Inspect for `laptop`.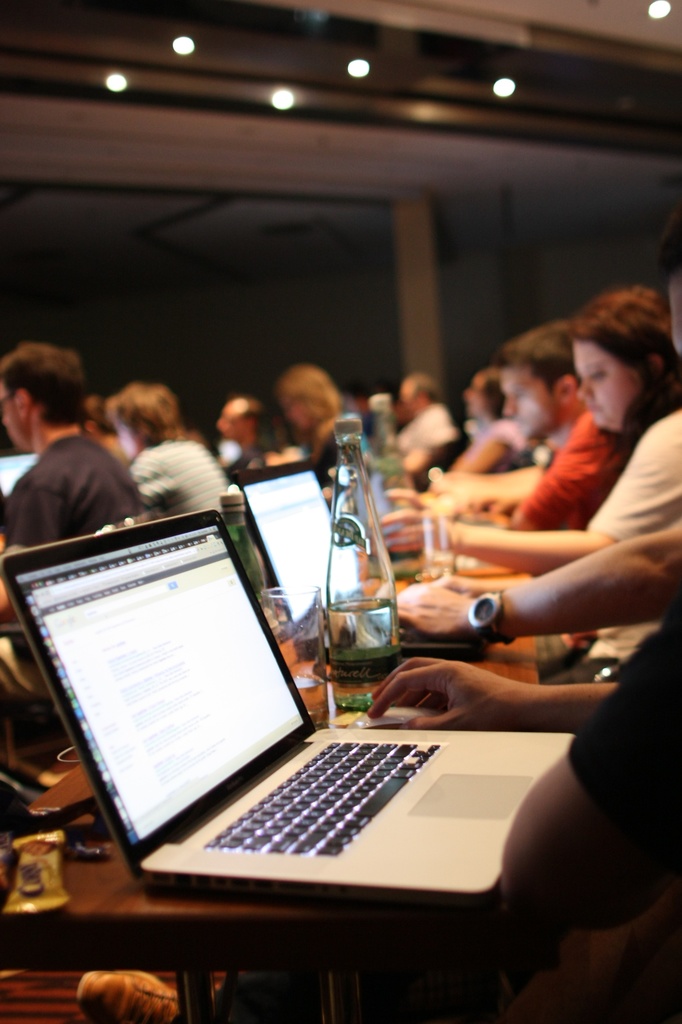
Inspection: region(232, 458, 485, 661).
